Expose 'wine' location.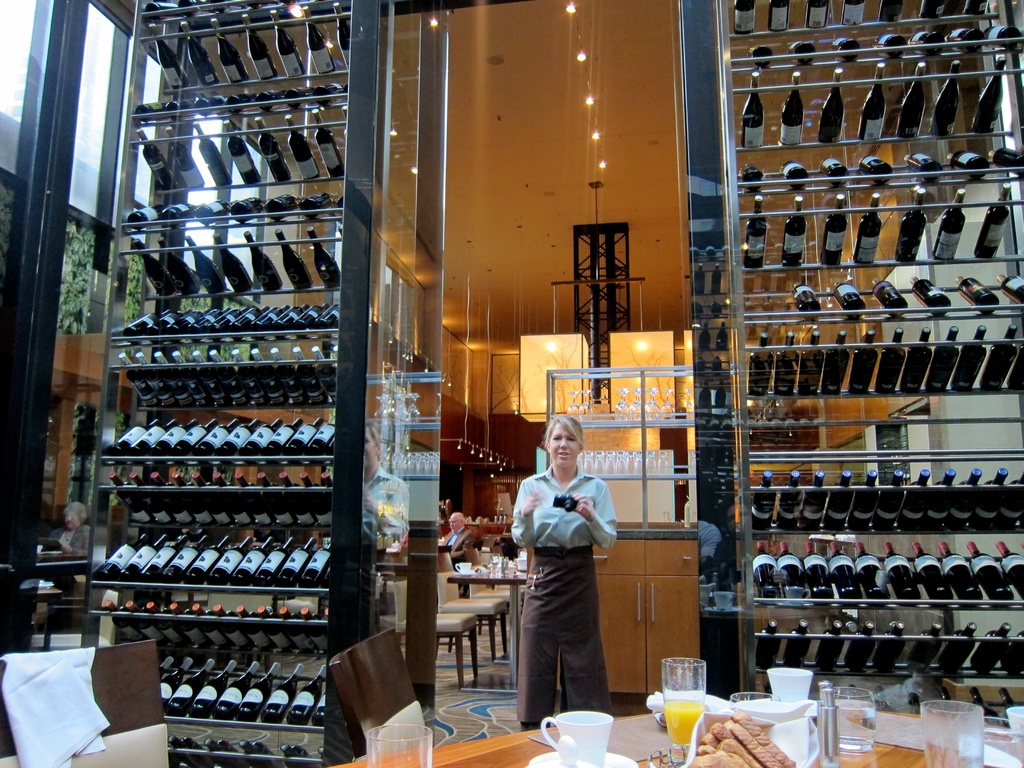
Exposed at 919,0,944,20.
